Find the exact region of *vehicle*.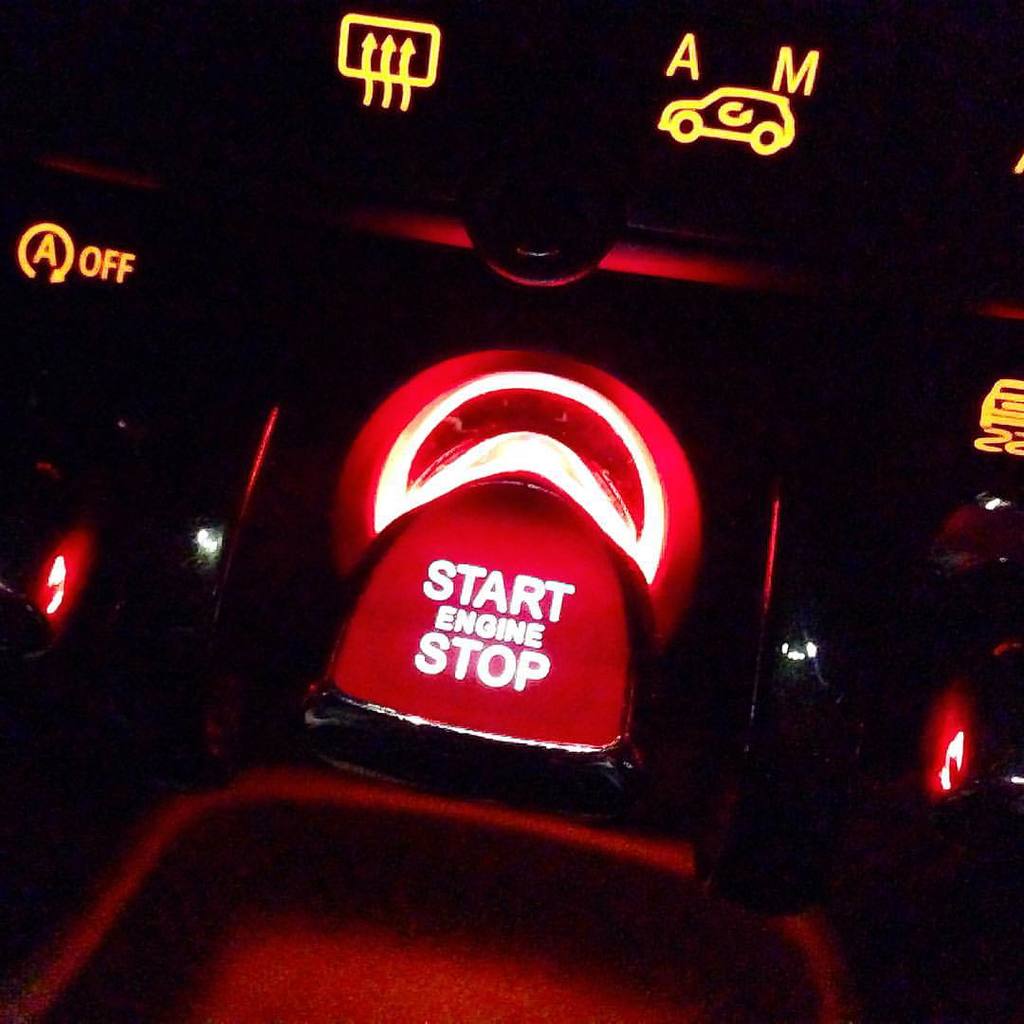
Exact region: 0 0 1023 1023.
